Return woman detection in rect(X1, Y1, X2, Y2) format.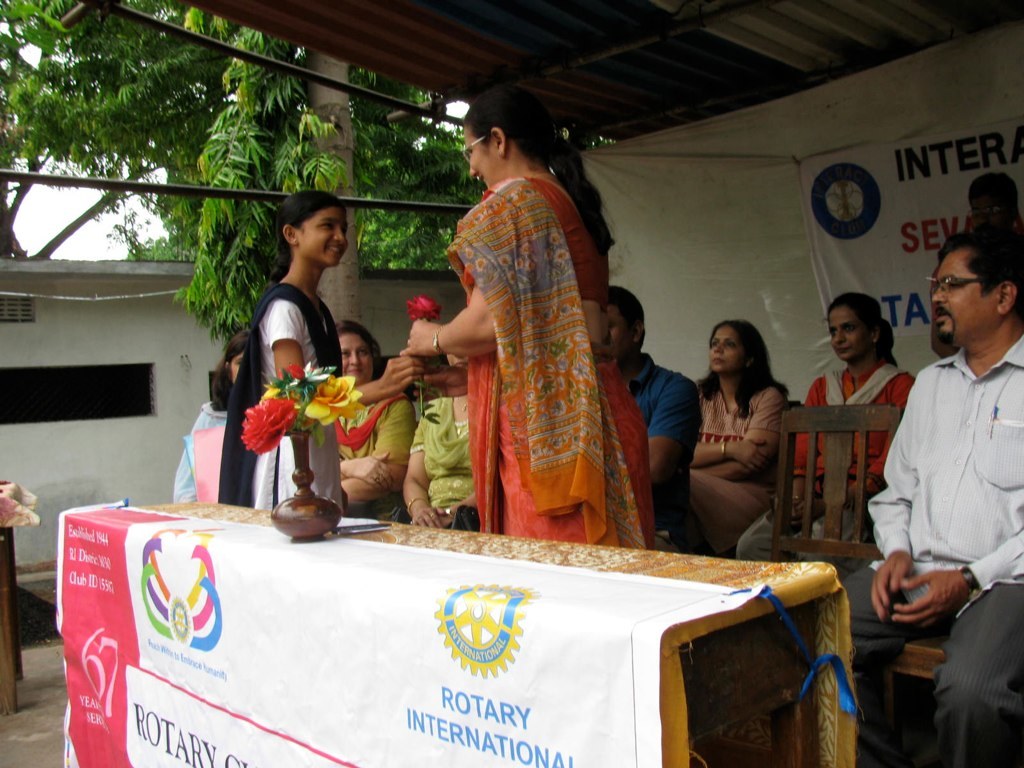
rect(331, 323, 420, 518).
